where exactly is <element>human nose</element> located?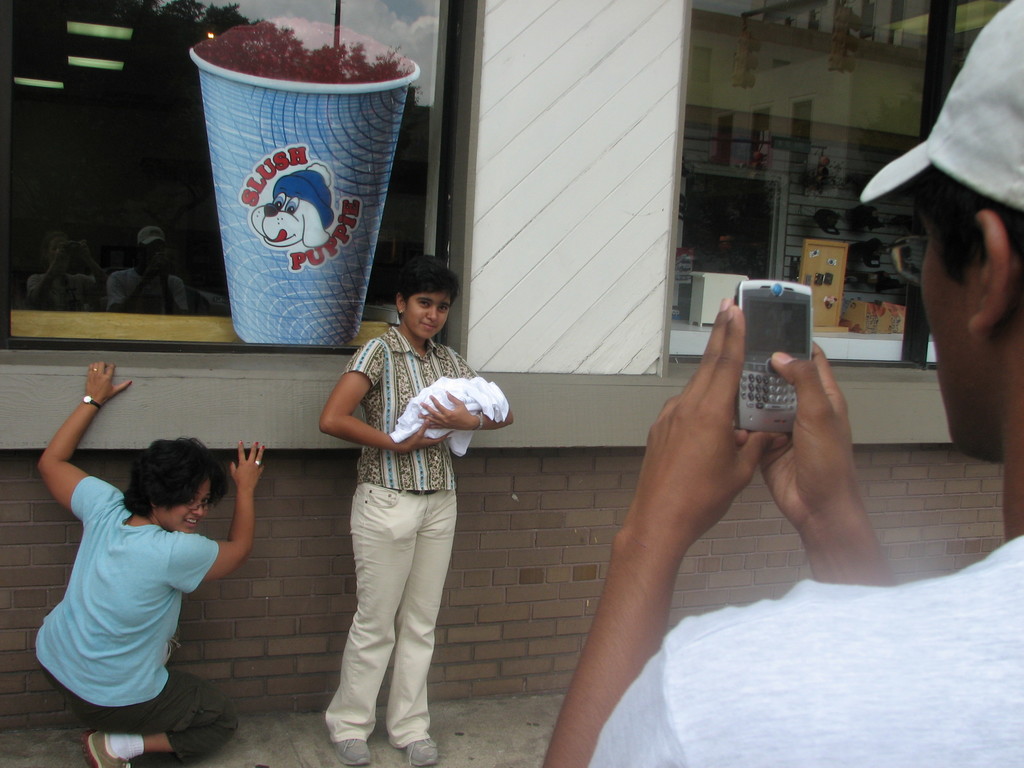
Its bounding box is [426, 303, 437, 321].
